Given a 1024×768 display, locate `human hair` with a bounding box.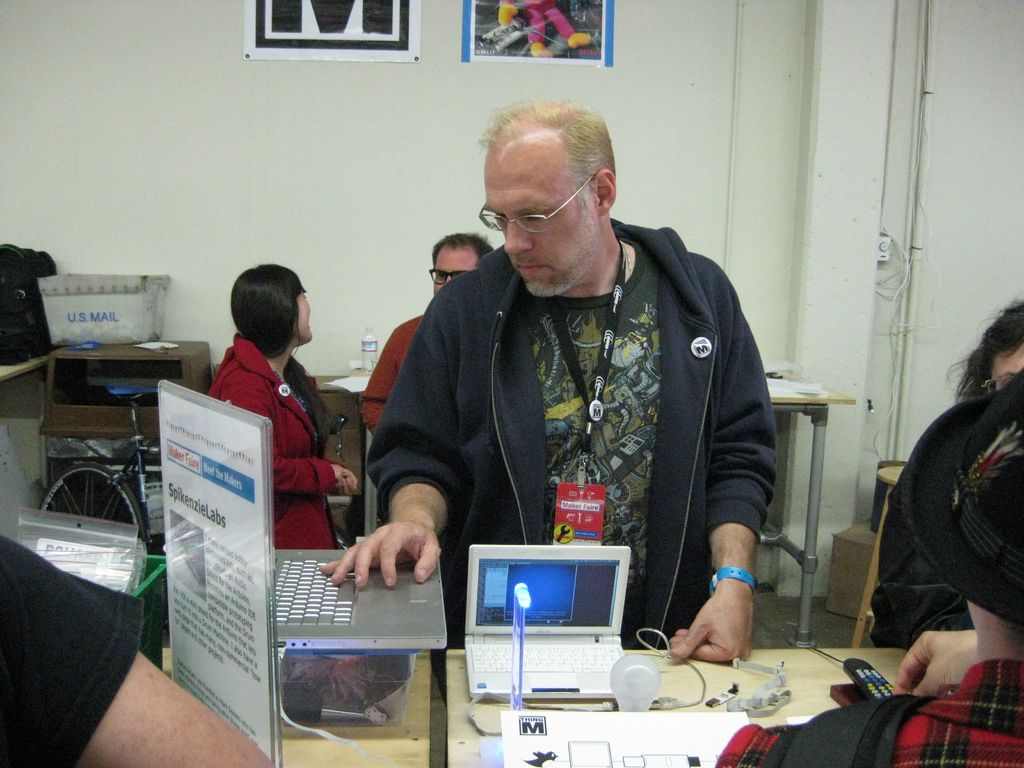
Located: bbox(212, 264, 299, 354).
